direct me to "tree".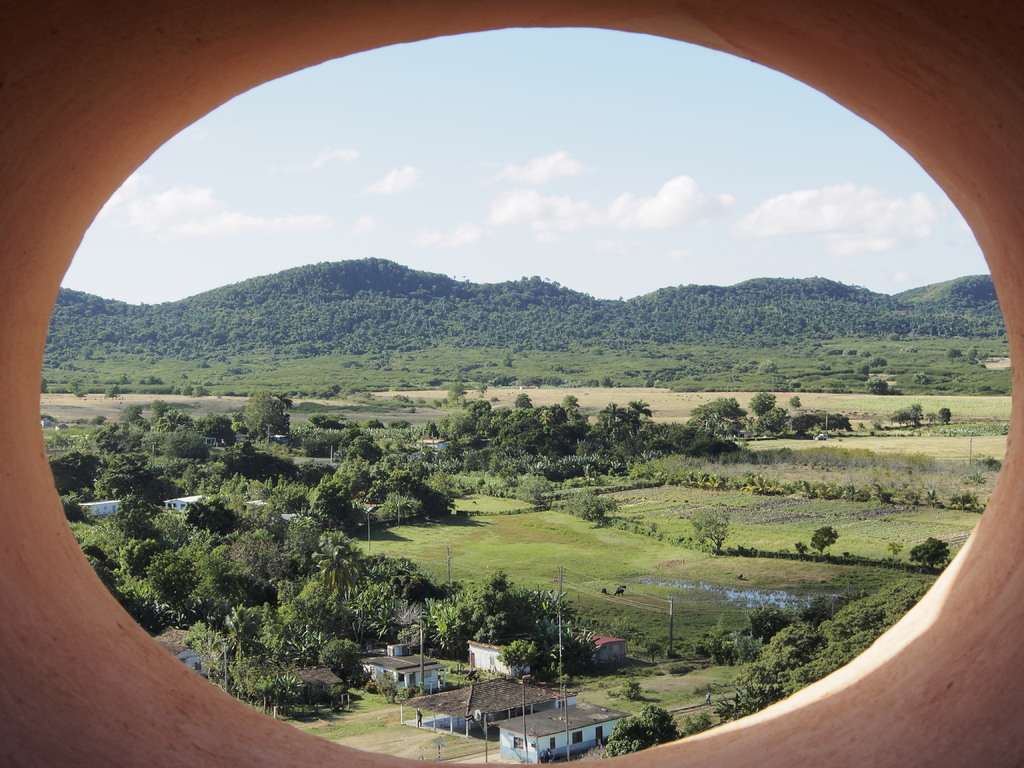
Direction: 206 410 251 445.
